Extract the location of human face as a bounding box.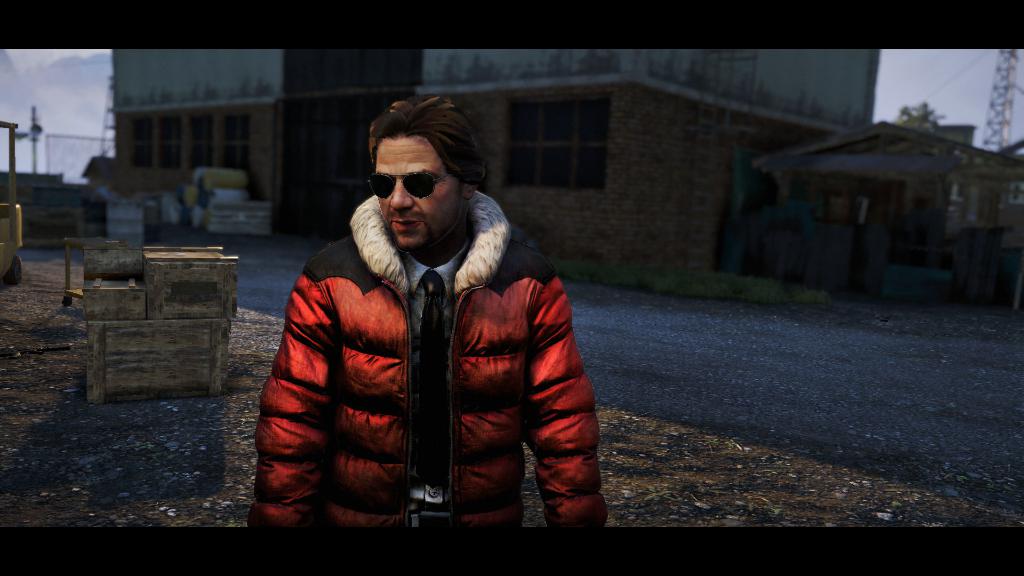
(left=376, top=136, right=457, bottom=252).
